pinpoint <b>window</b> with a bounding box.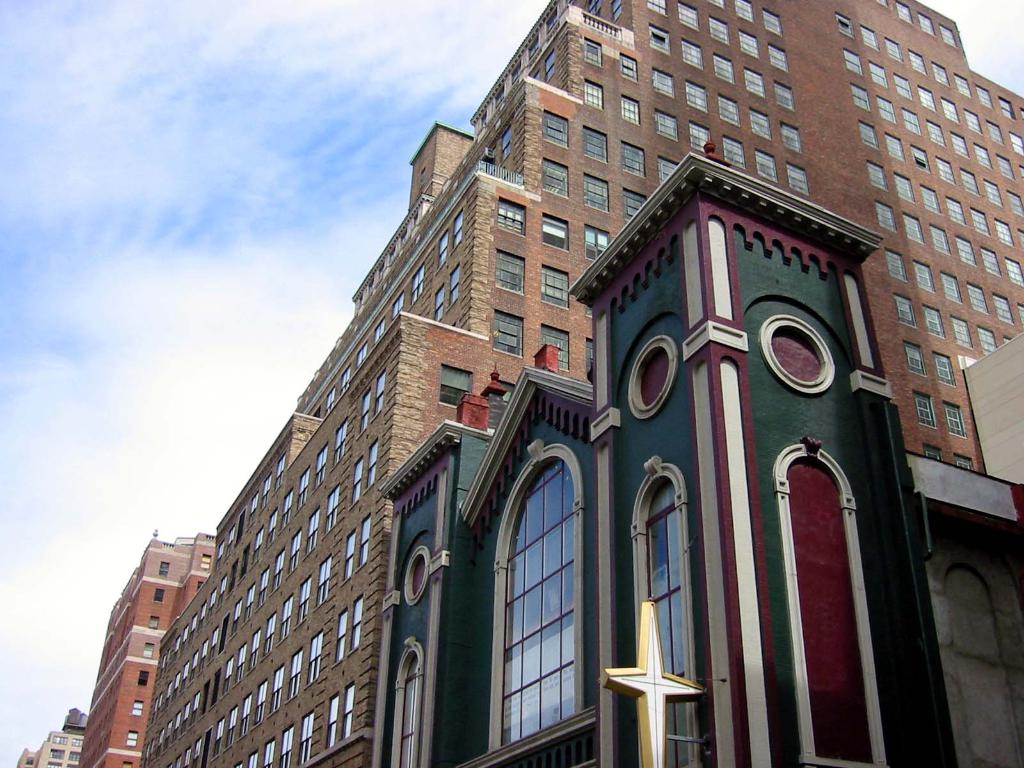
<bbox>993, 294, 1014, 325</bbox>.
